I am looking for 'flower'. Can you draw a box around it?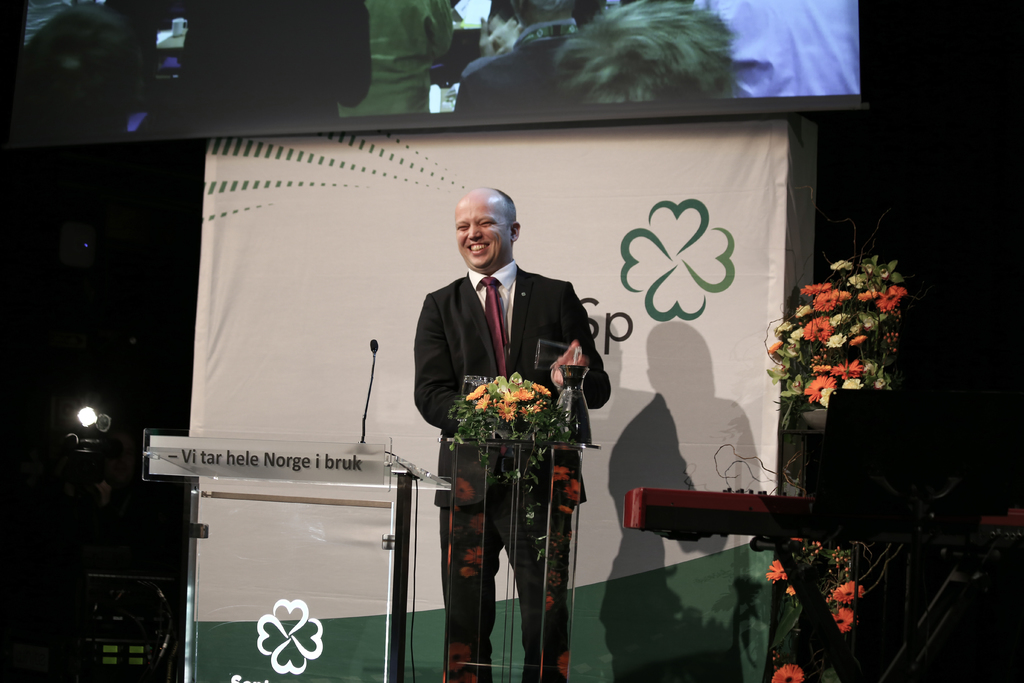
Sure, the bounding box is {"x1": 771, "y1": 660, "x2": 808, "y2": 682}.
